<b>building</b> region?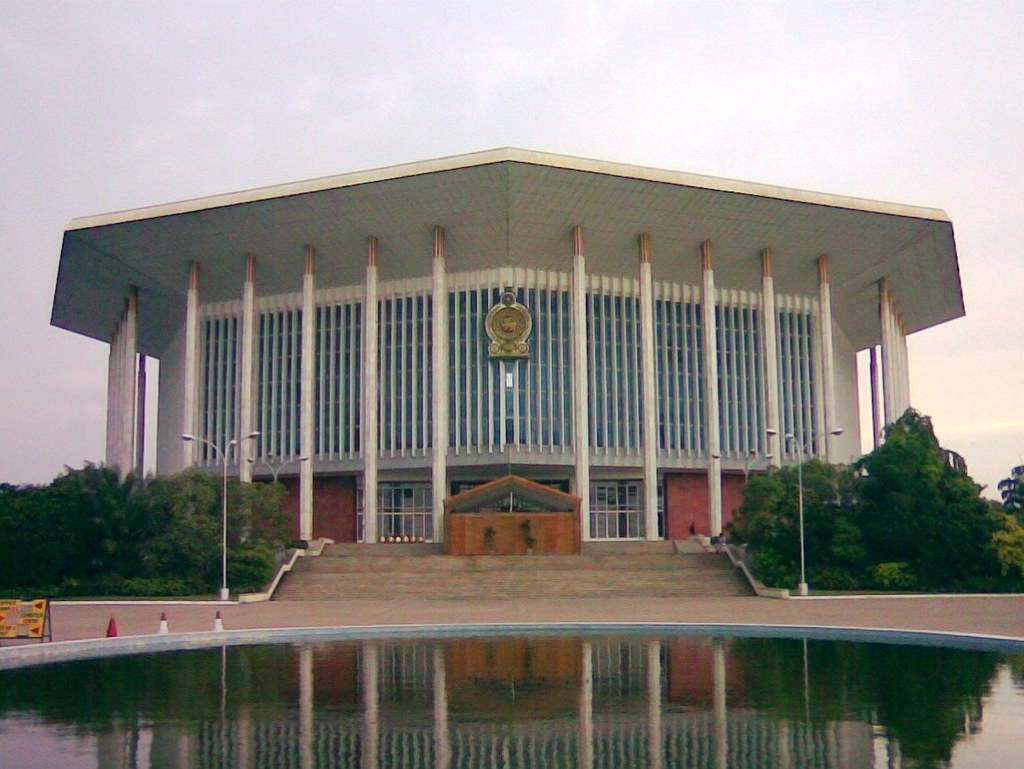
BBox(44, 144, 973, 545)
